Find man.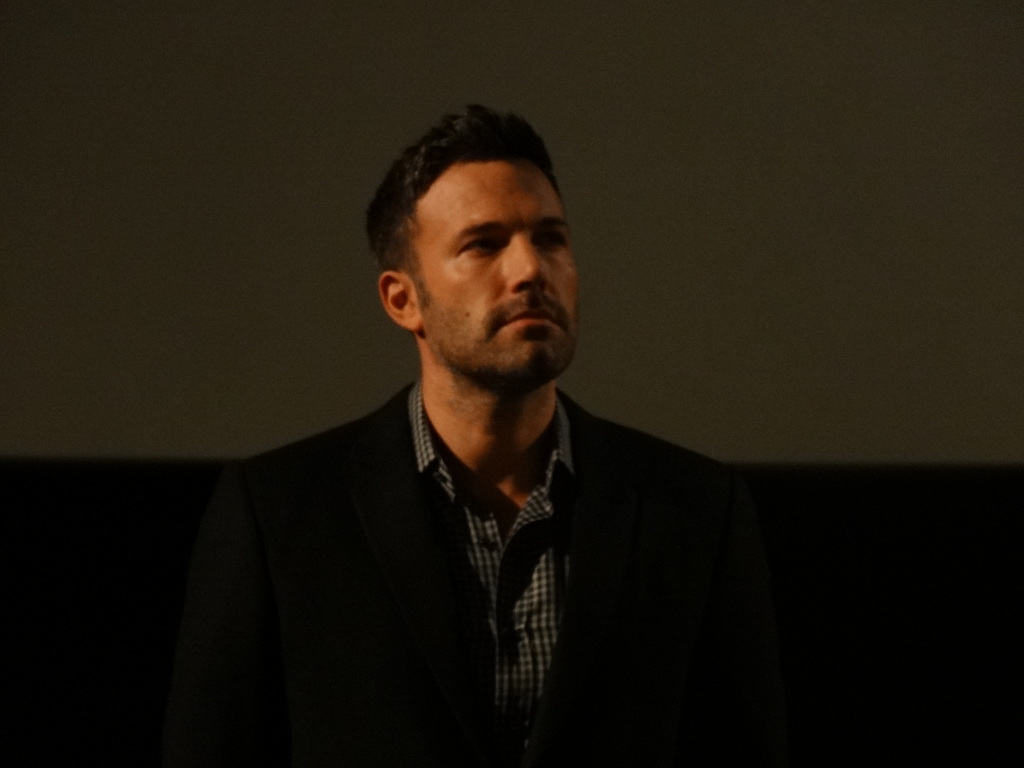
select_region(166, 128, 772, 751).
